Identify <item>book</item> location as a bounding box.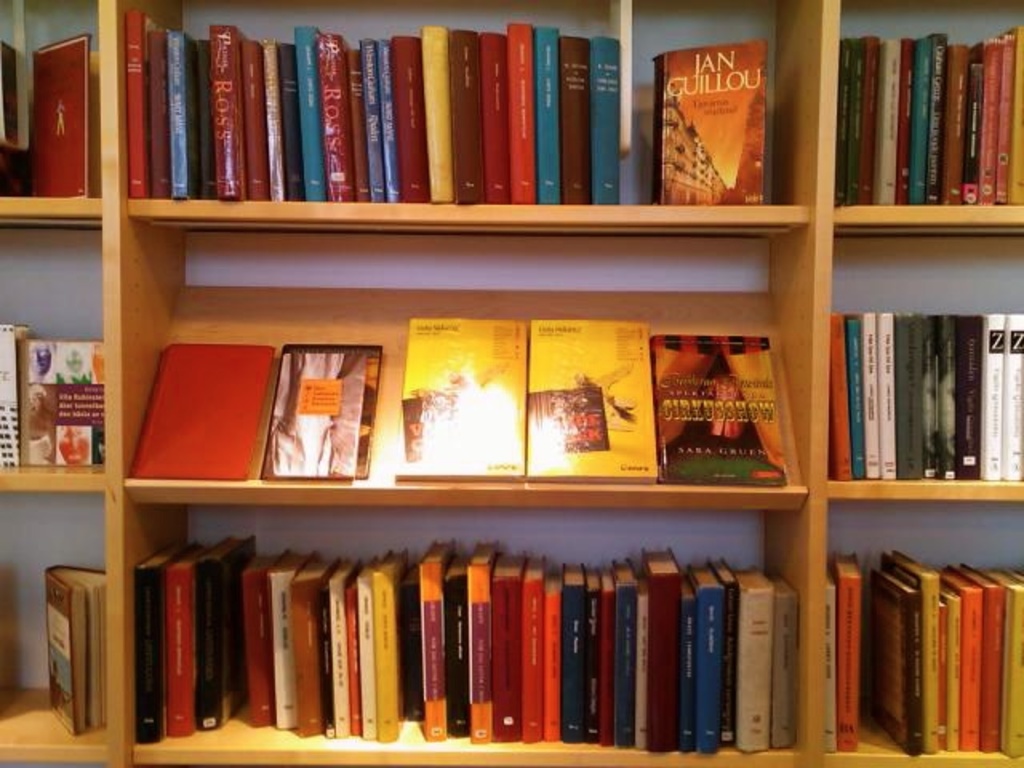
(x1=18, y1=331, x2=101, y2=469).
